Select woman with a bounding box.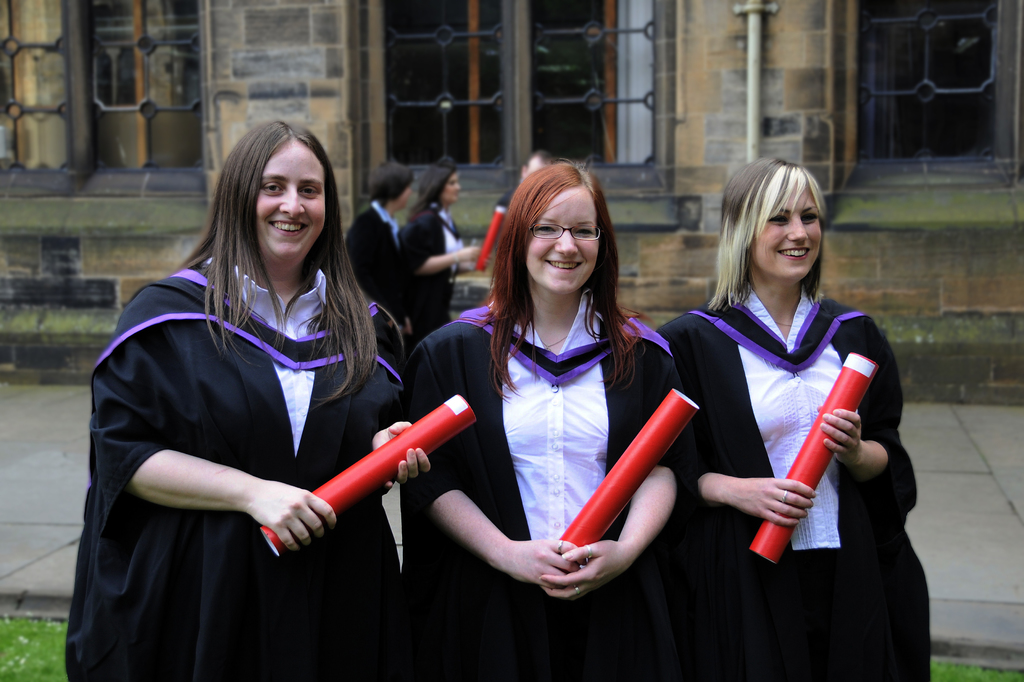
rect(397, 154, 696, 681).
